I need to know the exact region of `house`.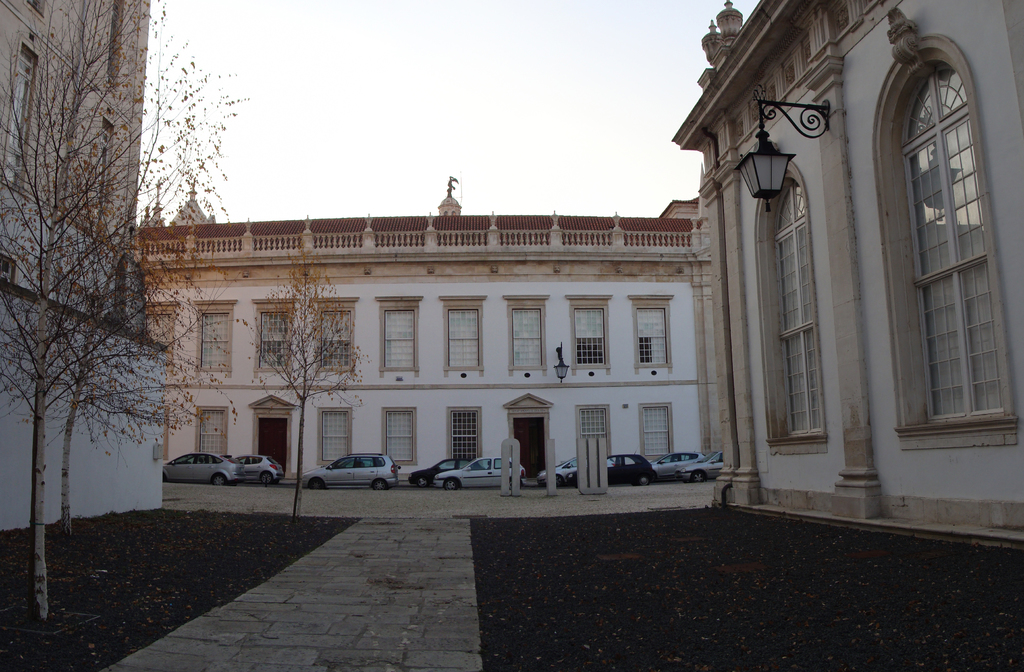
Region: <bbox>669, 0, 1023, 541</bbox>.
